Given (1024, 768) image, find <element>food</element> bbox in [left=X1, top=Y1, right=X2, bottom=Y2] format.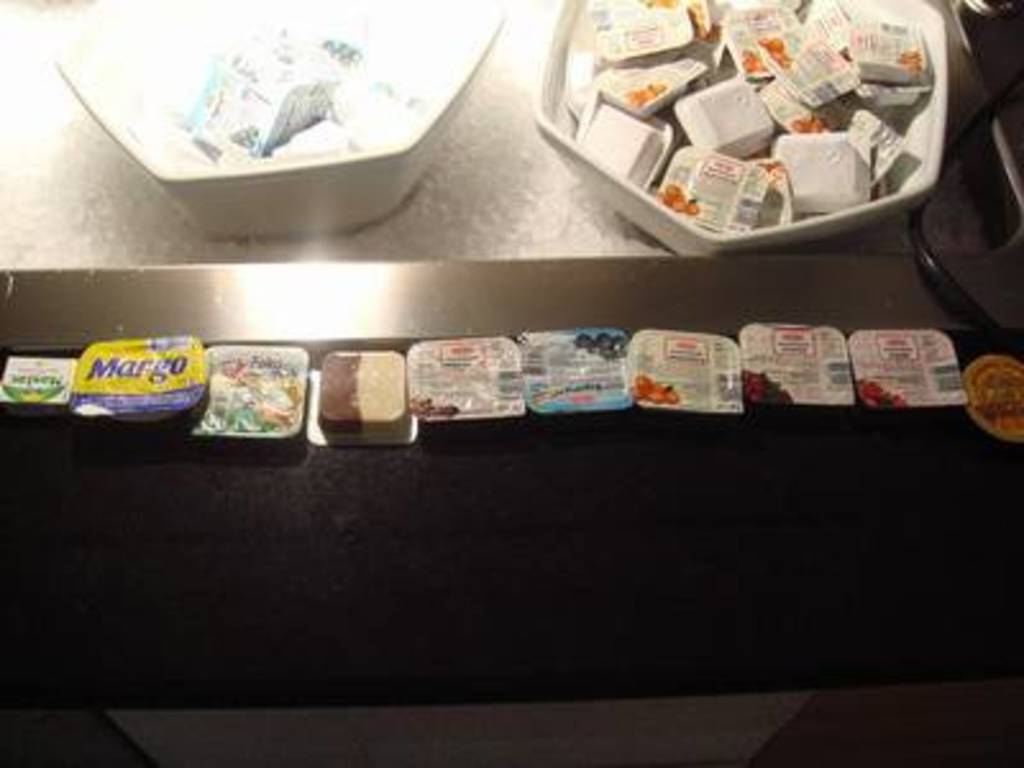
[left=965, top=356, right=1016, bottom=435].
